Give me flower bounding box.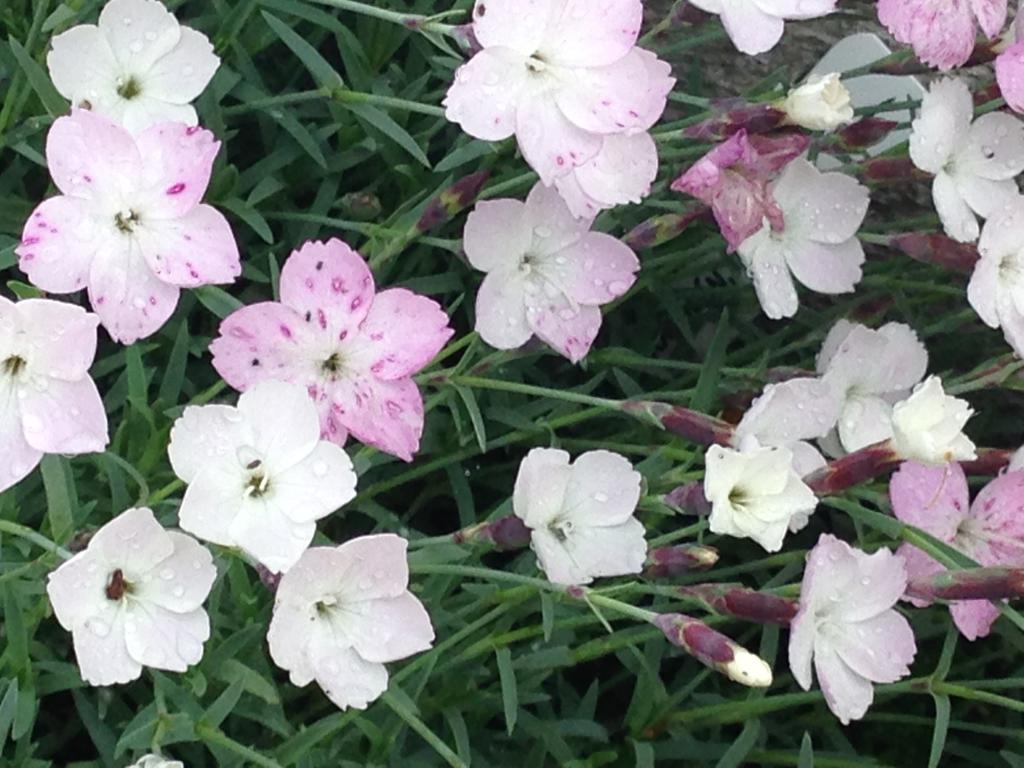
l=782, t=532, r=920, b=724.
